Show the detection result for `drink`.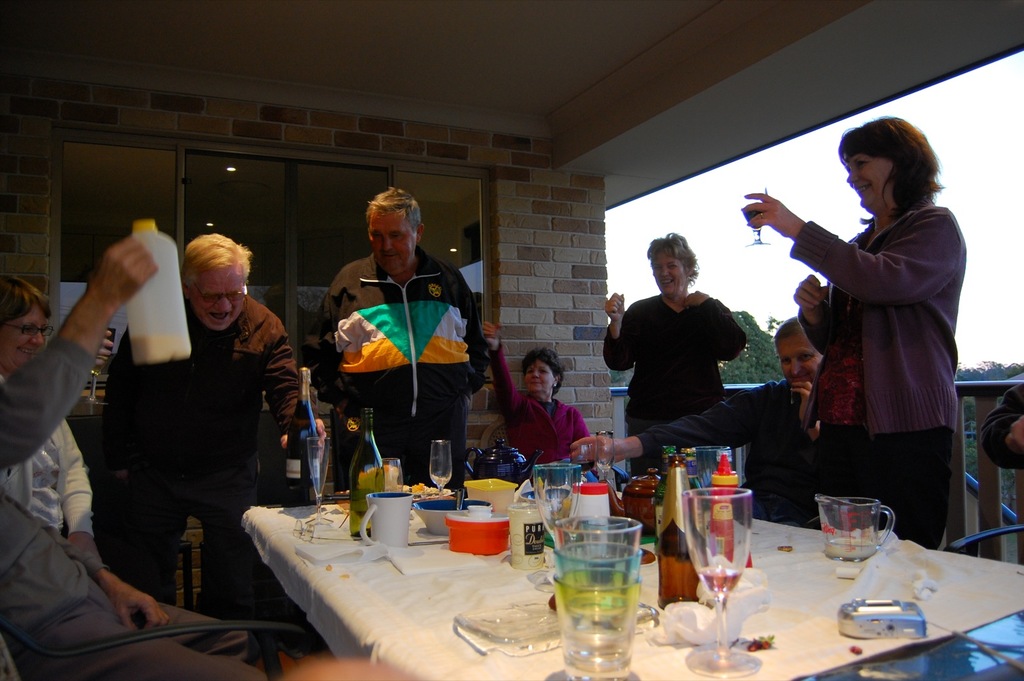
571, 458, 596, 472.
